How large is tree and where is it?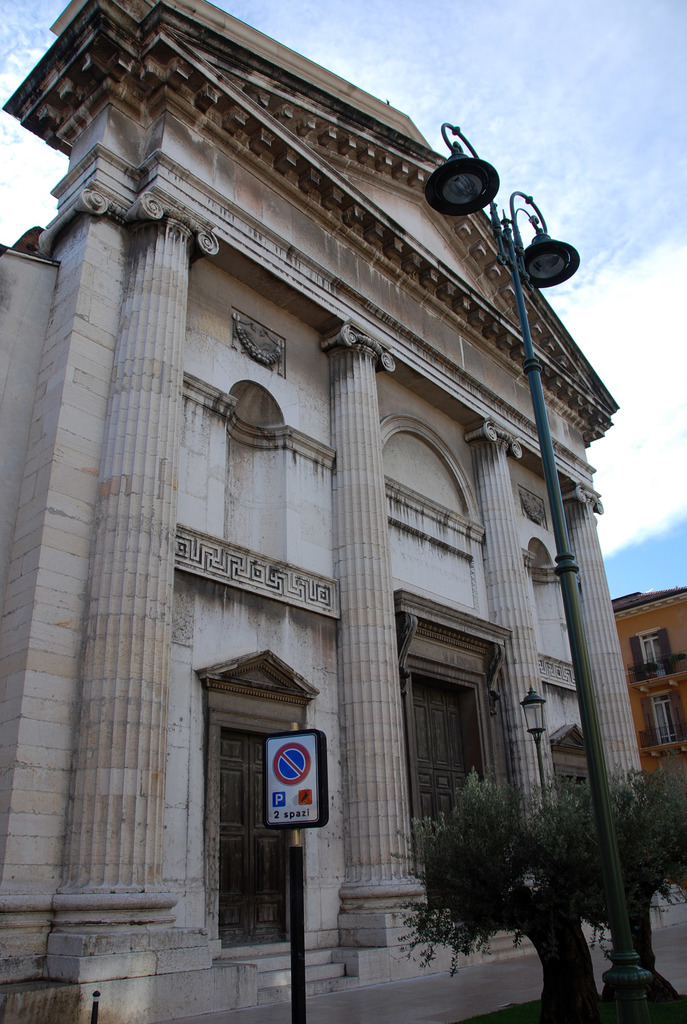
Bounding box: bbox=[387, 767, 580, 1021].
